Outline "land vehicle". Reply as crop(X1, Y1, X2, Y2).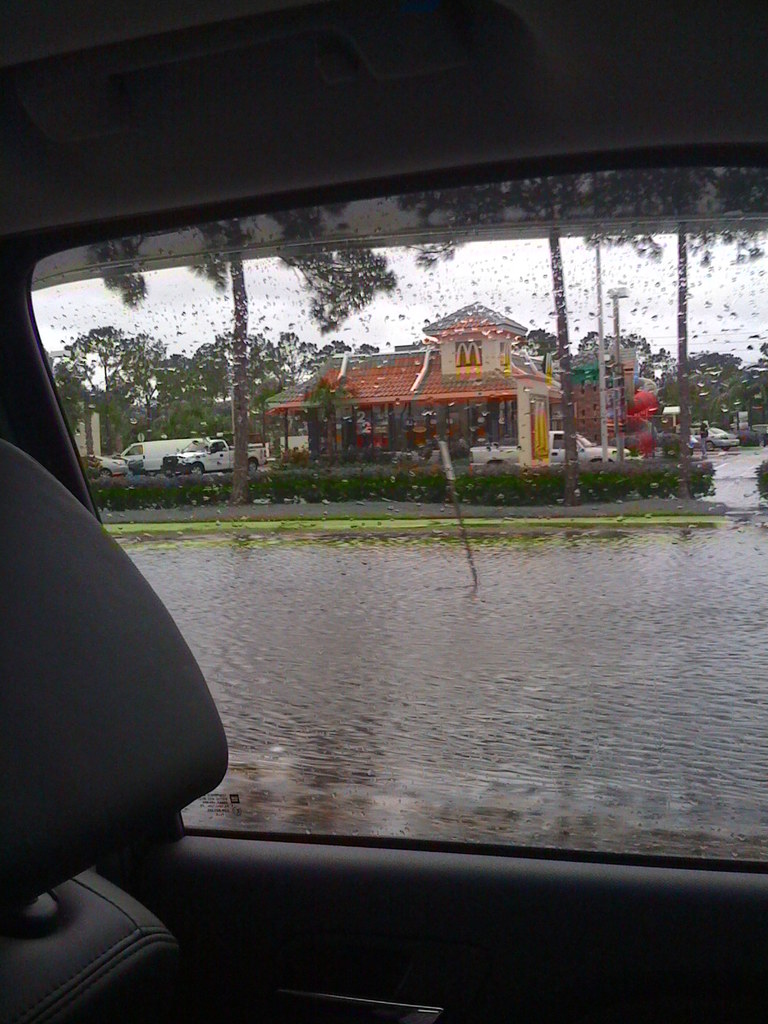
crop(120, 438, 207, 478).
